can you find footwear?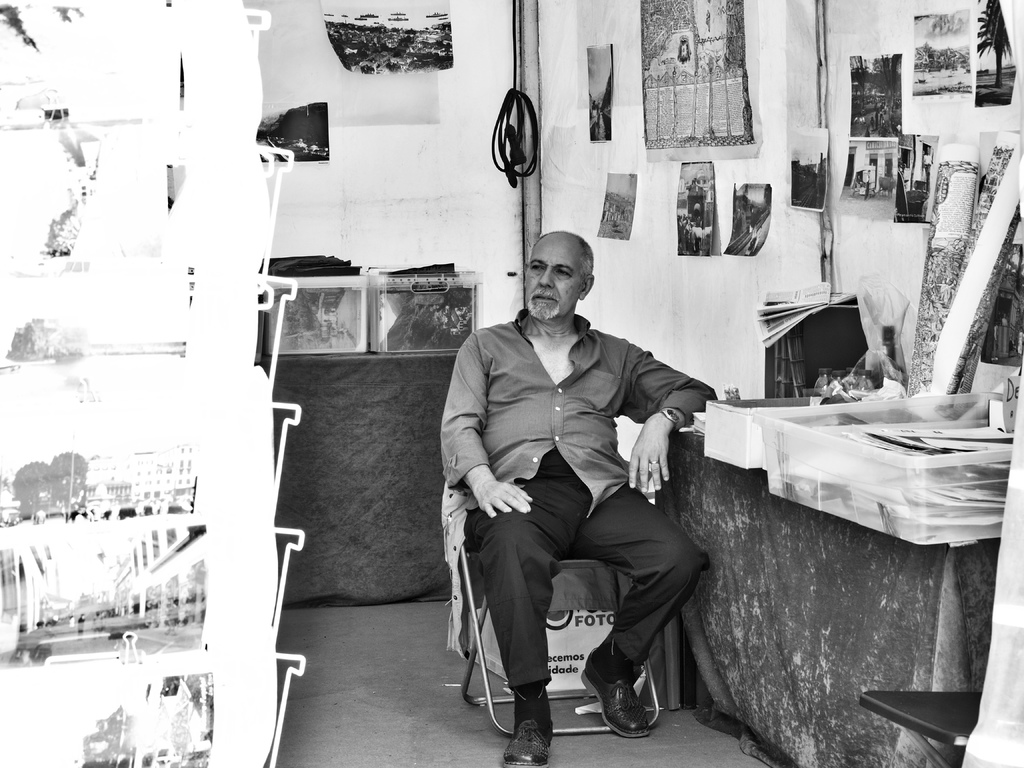
Yes, bounding box: 501,717,557,767.
